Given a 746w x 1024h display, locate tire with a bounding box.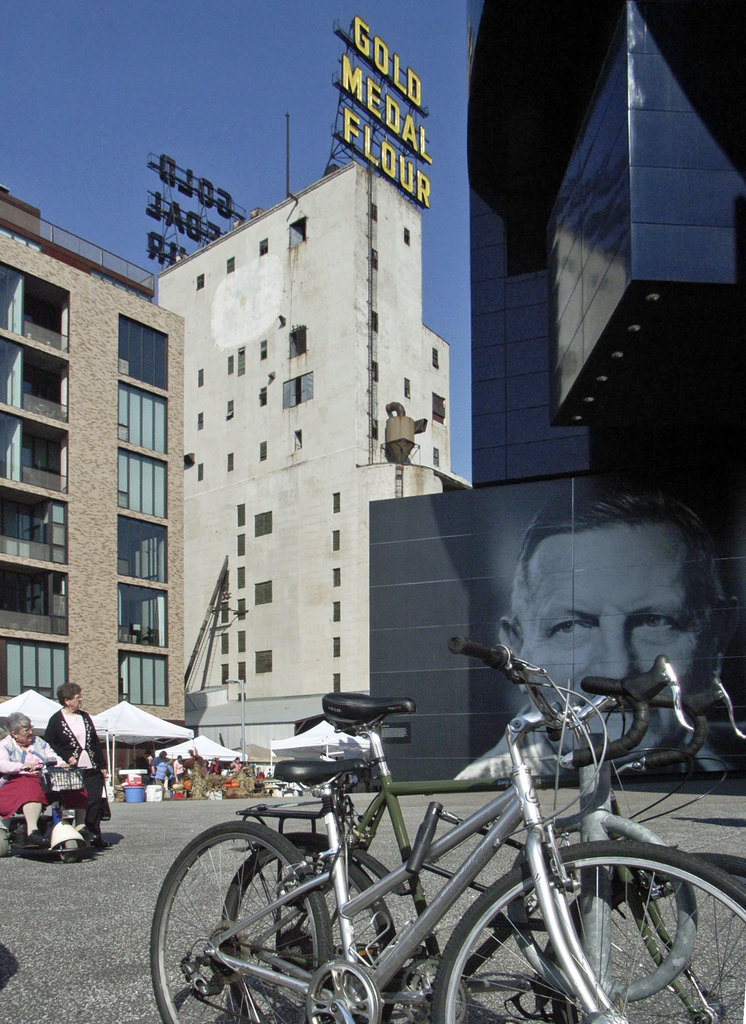
Located: left=554, top=852, right=745, bottom=1023.
